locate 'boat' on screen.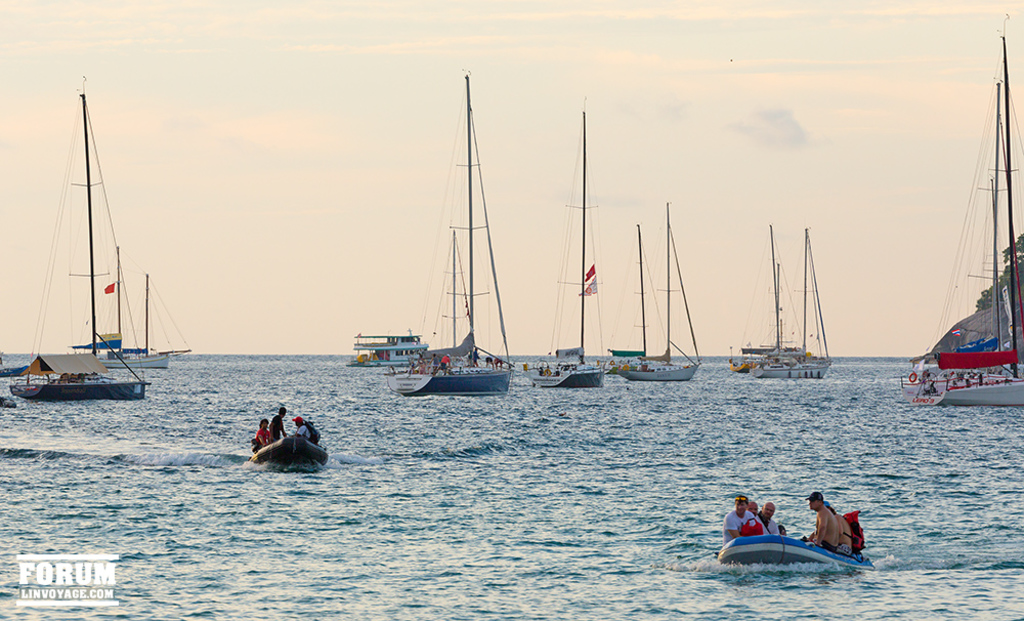
On screen at 744 227 835 379.
